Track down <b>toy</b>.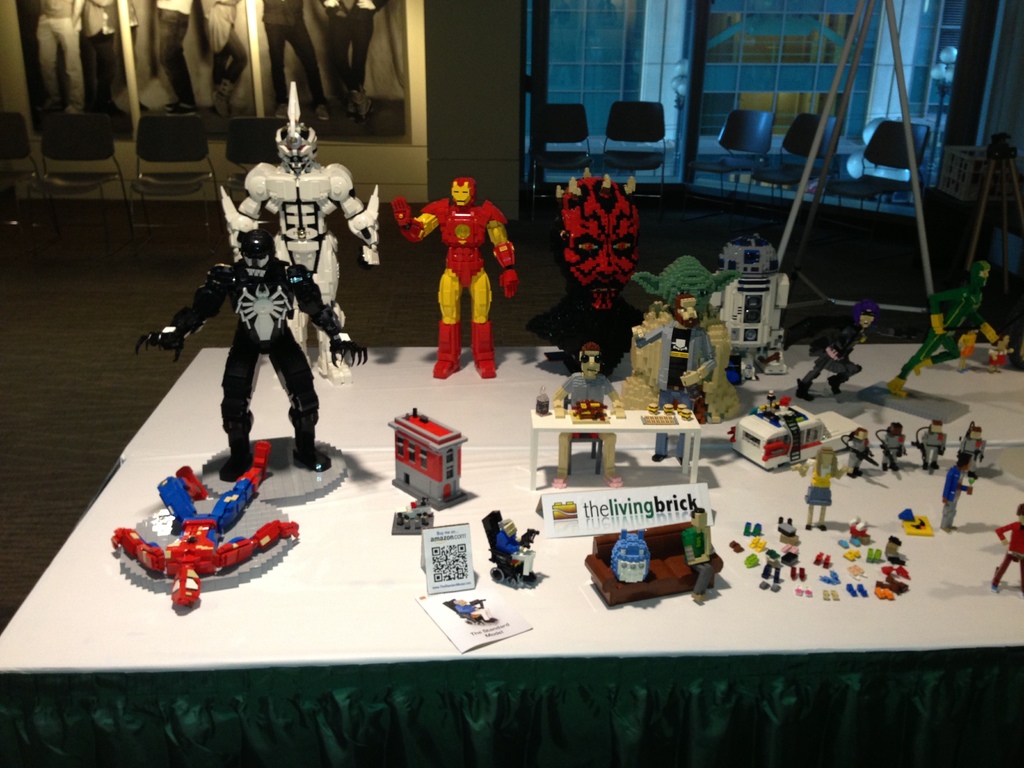
Tracked to 218,81,382,382.
